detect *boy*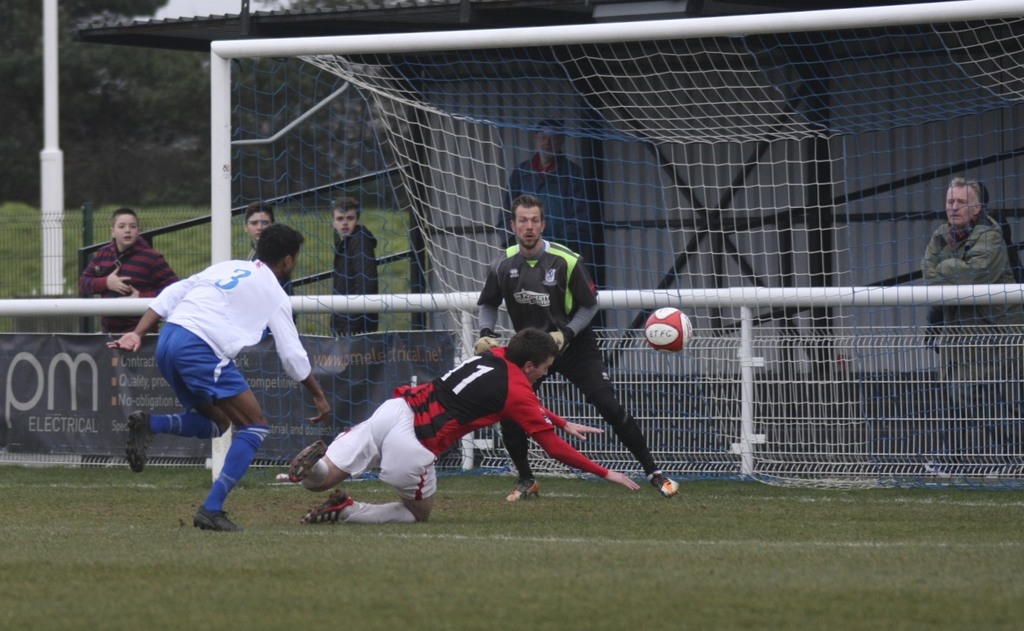
{"x1": 244, "y1": 202, "x2": 295, "y2": 326}
